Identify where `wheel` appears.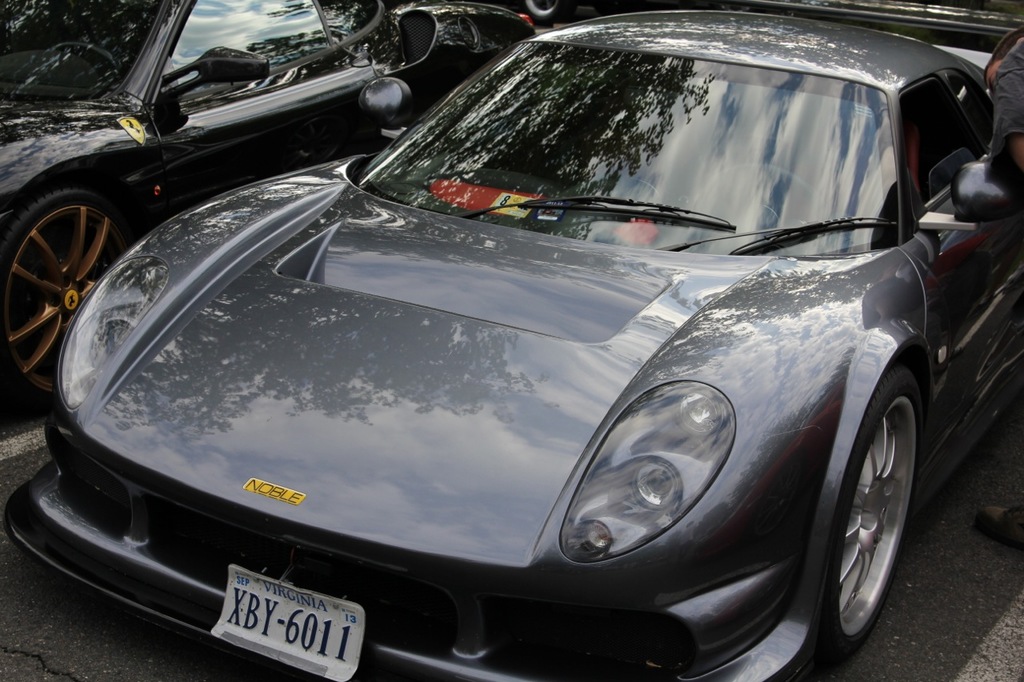
Appears at (3, 189, 137, 409).
